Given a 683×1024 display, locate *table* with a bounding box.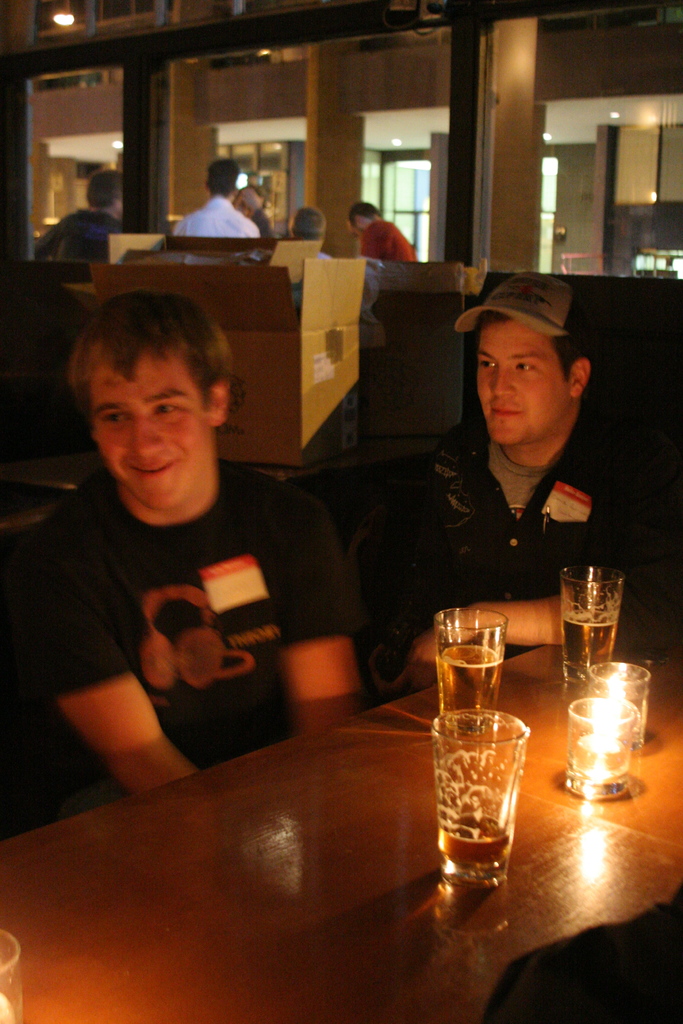
Located: (38, 542, 670, 1023).
